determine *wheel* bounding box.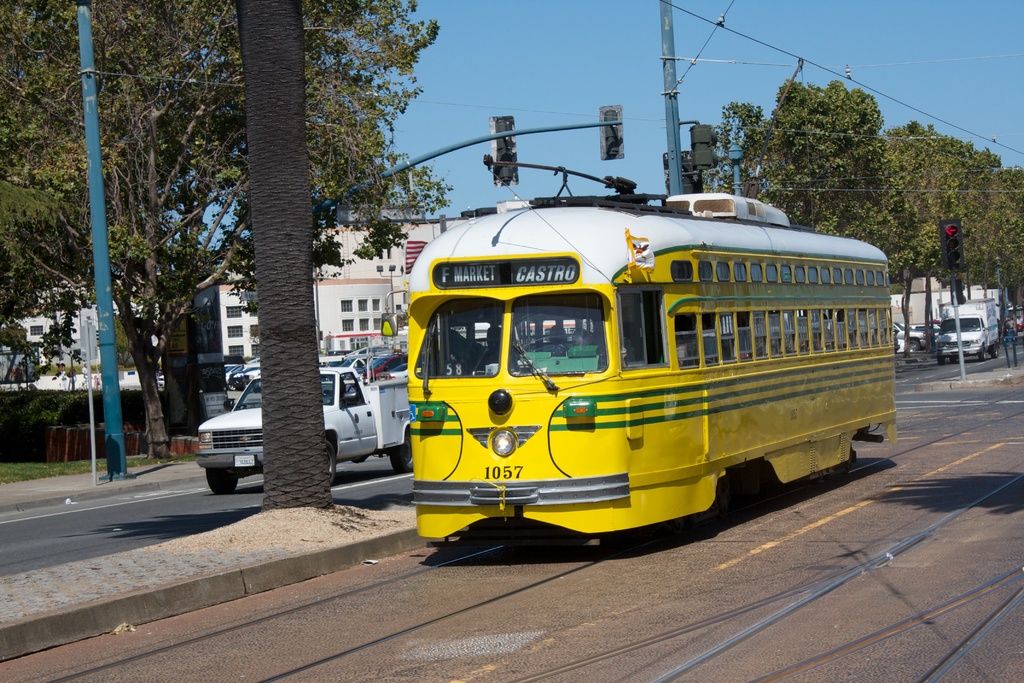
Determined: 202/458/239/496.
